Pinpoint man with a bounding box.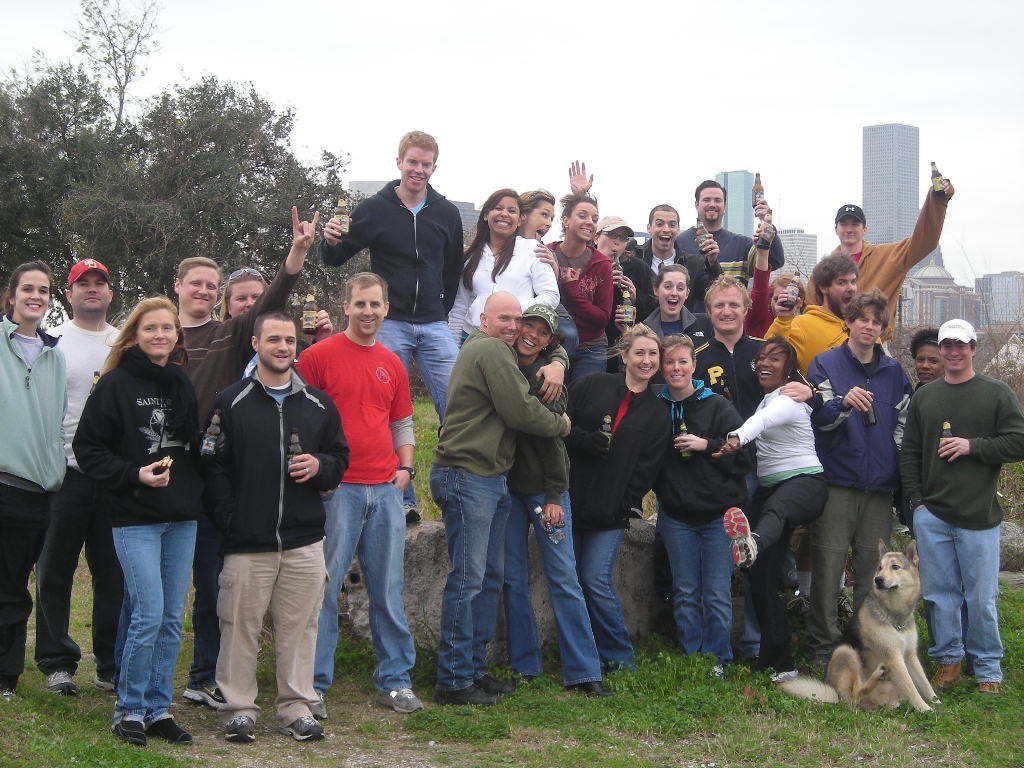
l=195, t=311, r=352, b=748.
